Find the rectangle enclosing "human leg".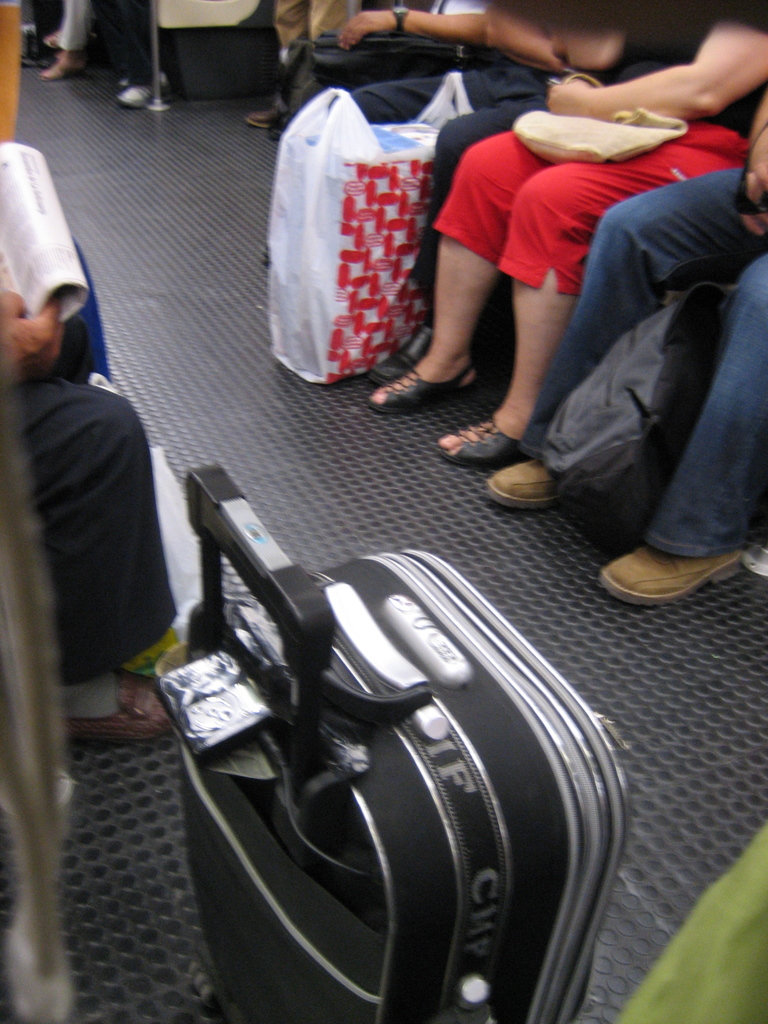
{"x1": 492, "y1": 173, "x2": 767, "y2": 496}.
